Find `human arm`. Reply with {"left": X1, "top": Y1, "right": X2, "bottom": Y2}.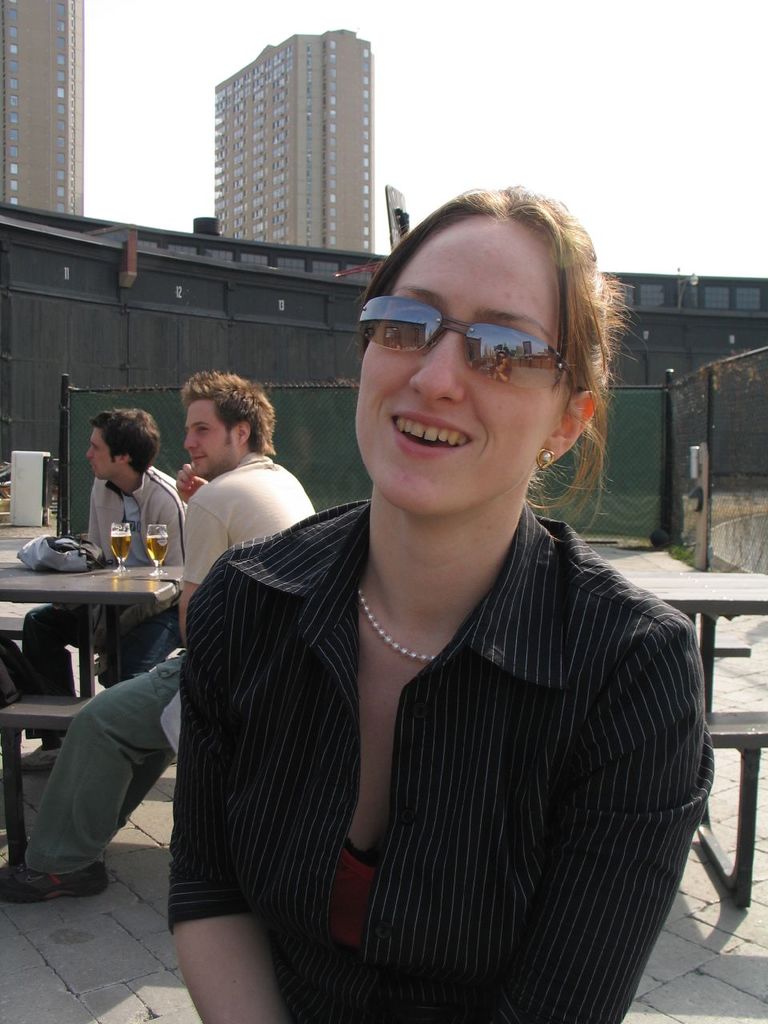
{"left": 169, "top": 451, "right": 207, "bottom": 504}.
